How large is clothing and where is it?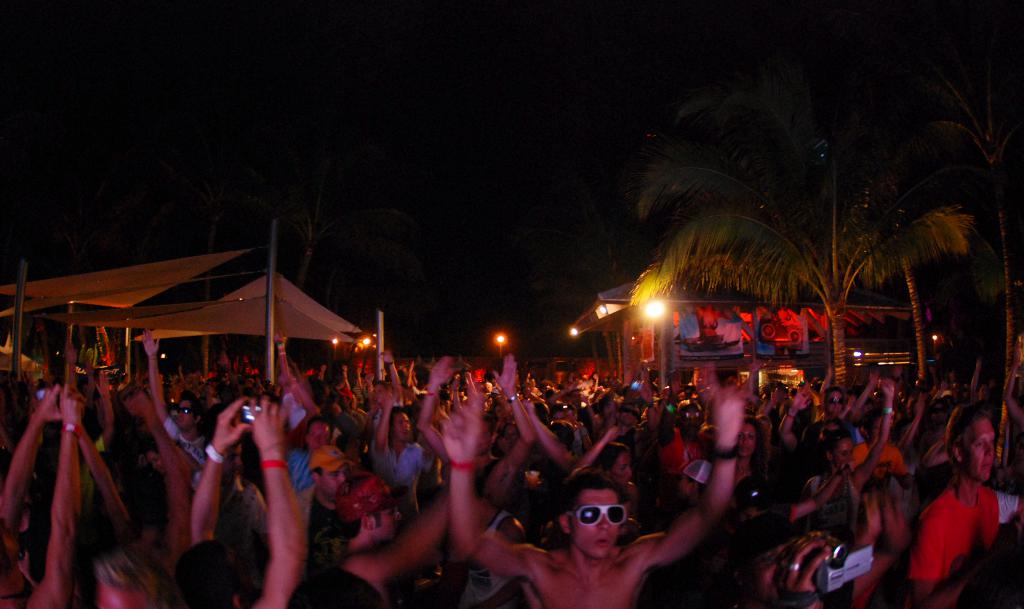
Bounding box: <box>365,439,431,487</box>.
